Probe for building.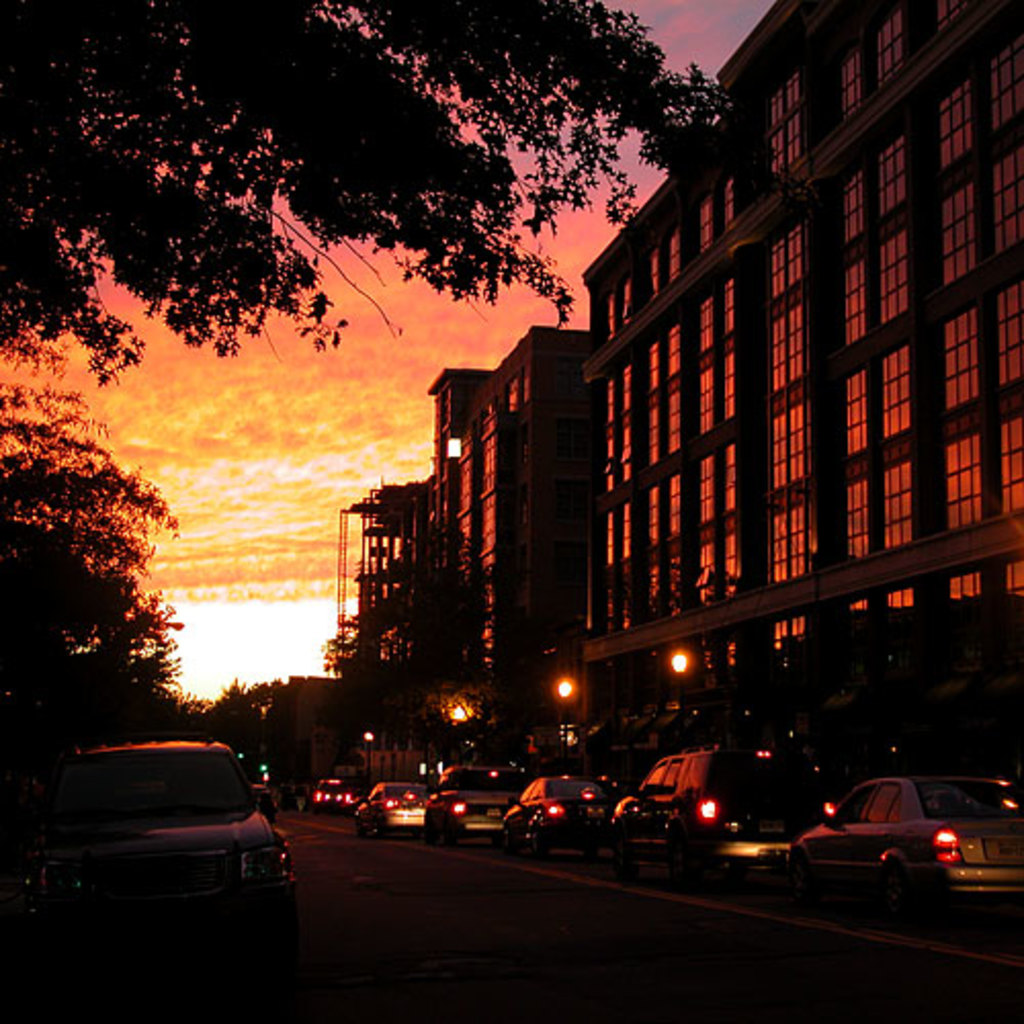
Probe result: <bbox>350, 326, 592, 766</bbox>.
